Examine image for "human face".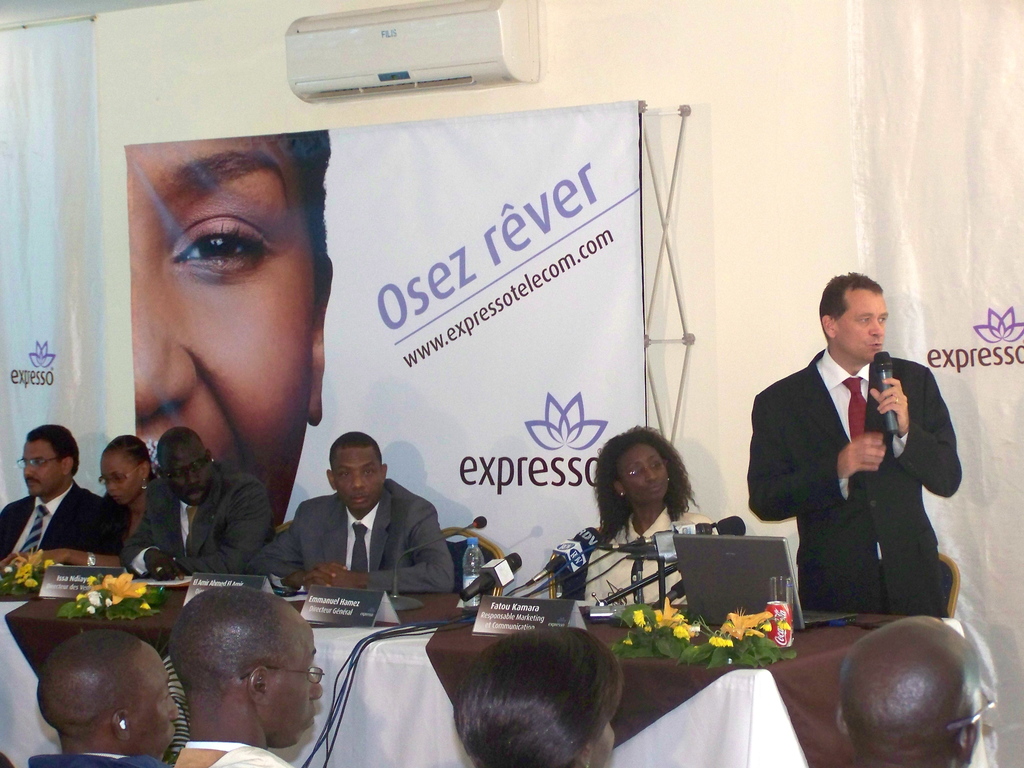
Examination result: left=620, top=442, right=666, bottom=502.
